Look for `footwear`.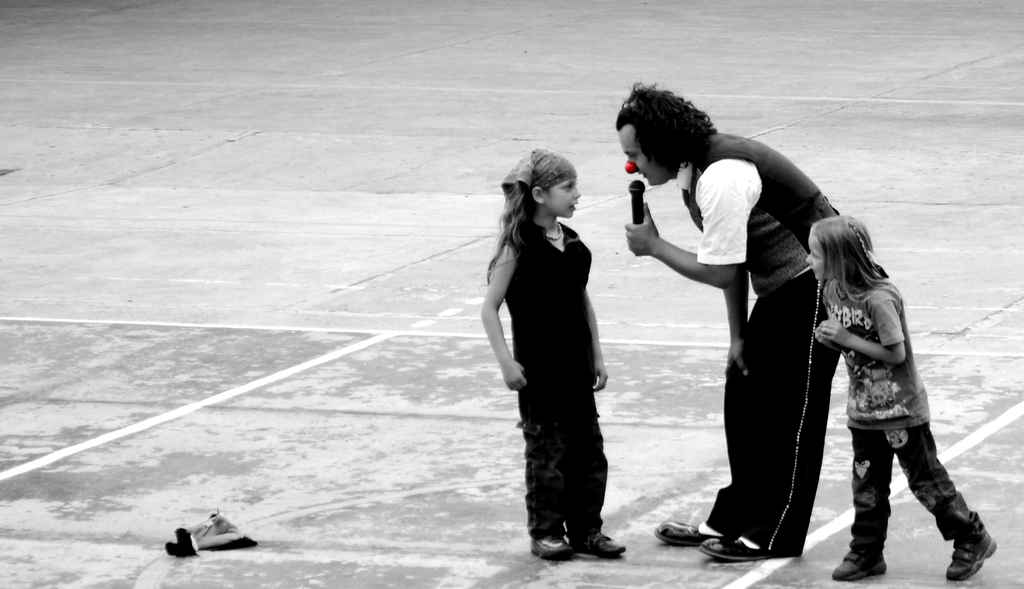
Found: [x1=951, y1=501, x2=1001, y2=579].
